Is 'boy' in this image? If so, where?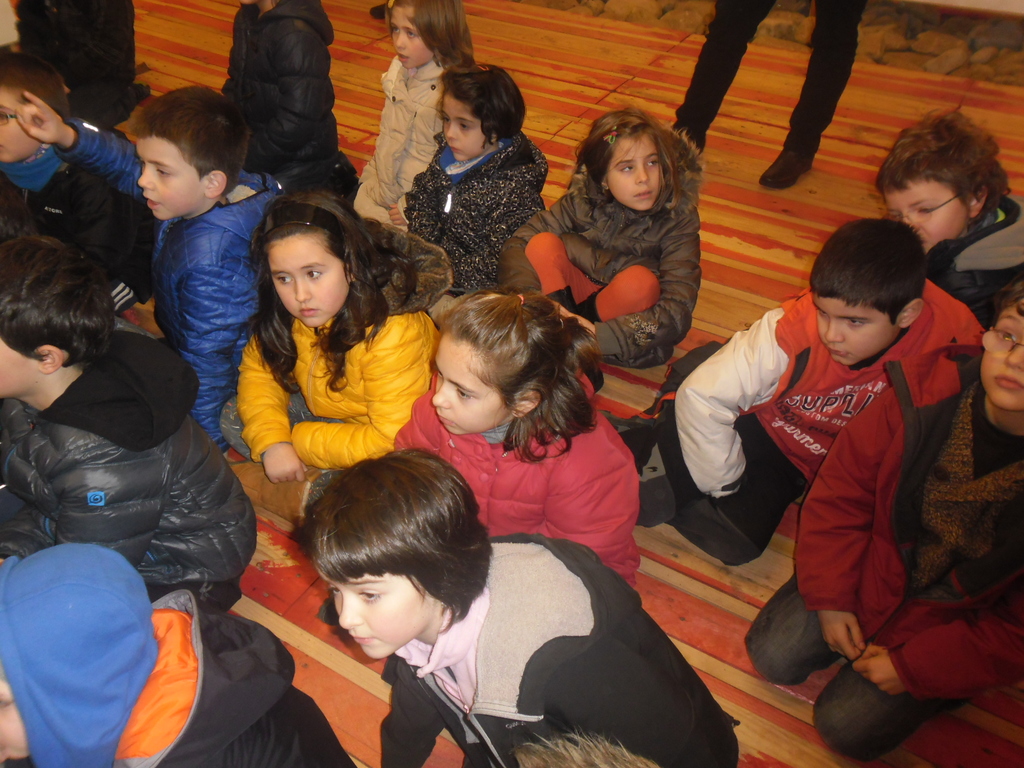
Yes, at 12/80/282/459.
